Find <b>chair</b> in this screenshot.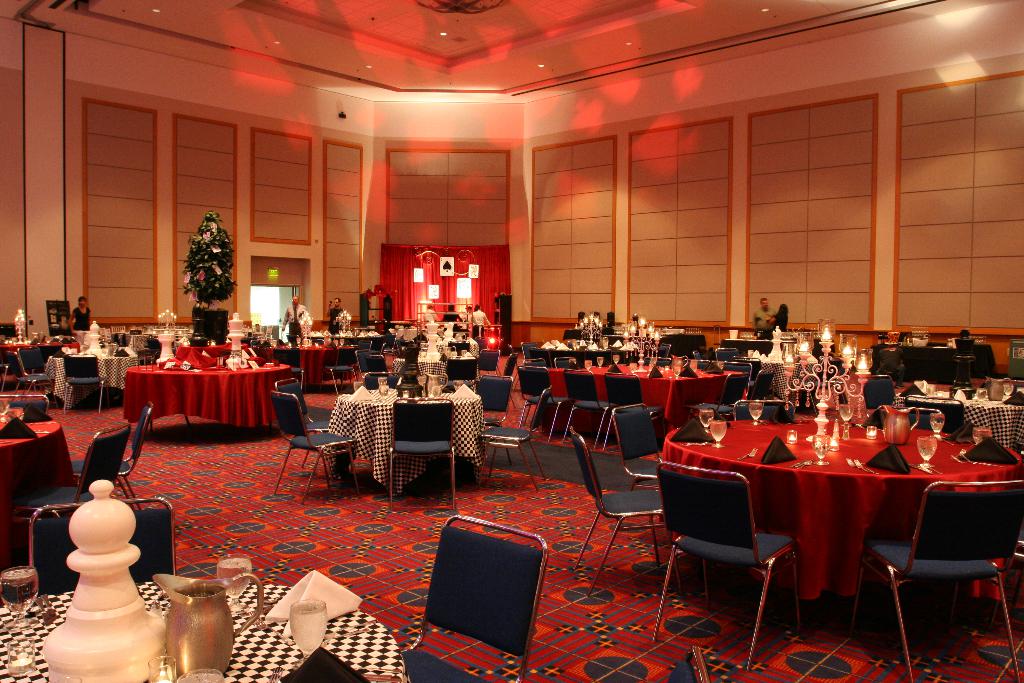
The bounding box for <b>chair</b> is 415/526/557/675.
